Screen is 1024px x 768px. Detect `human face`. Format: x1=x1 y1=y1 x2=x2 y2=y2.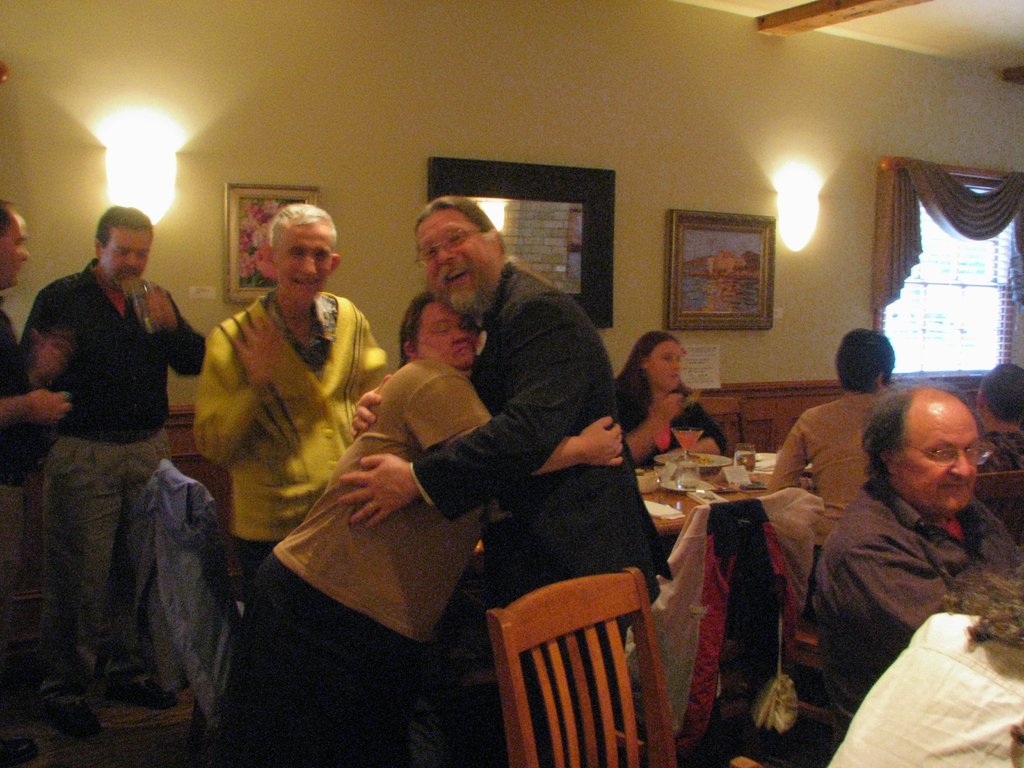
x1=418 y1=296 x2=476 y2=368.
